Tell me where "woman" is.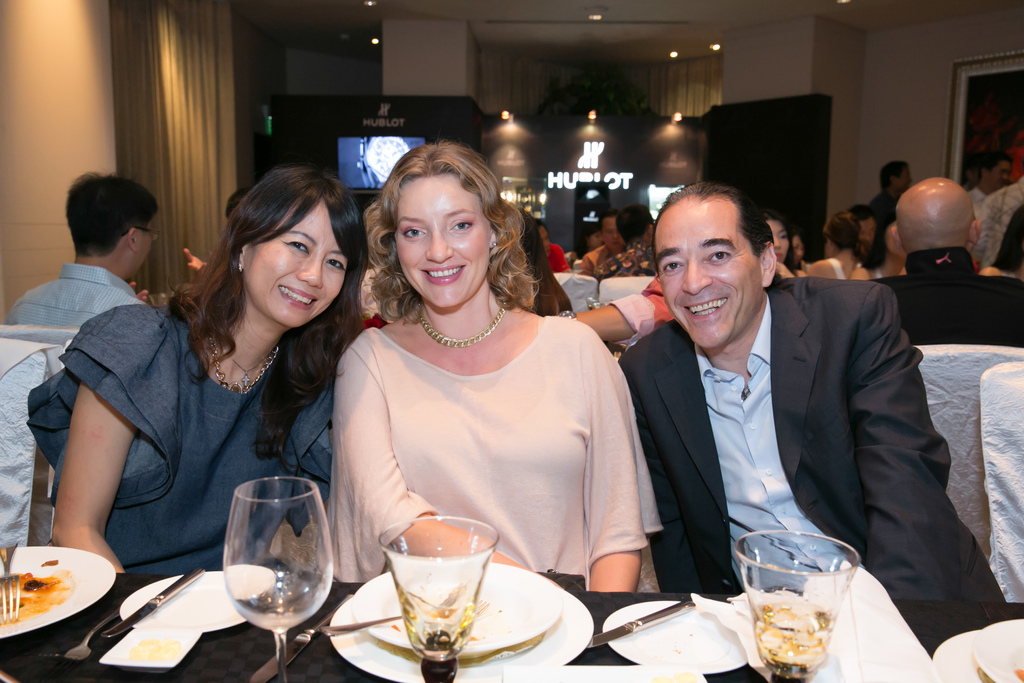
"woman" is at Rect(808, 208, 862, 279).
